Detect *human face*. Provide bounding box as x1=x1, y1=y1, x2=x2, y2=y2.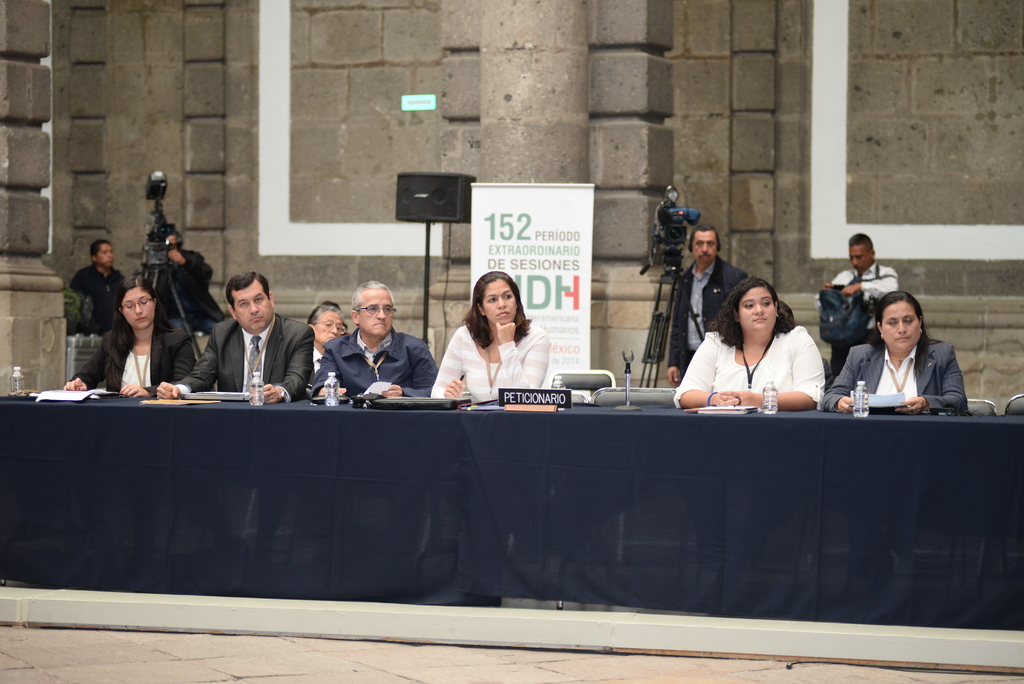
x1=879, y1=302, x2=922, y2=349.
